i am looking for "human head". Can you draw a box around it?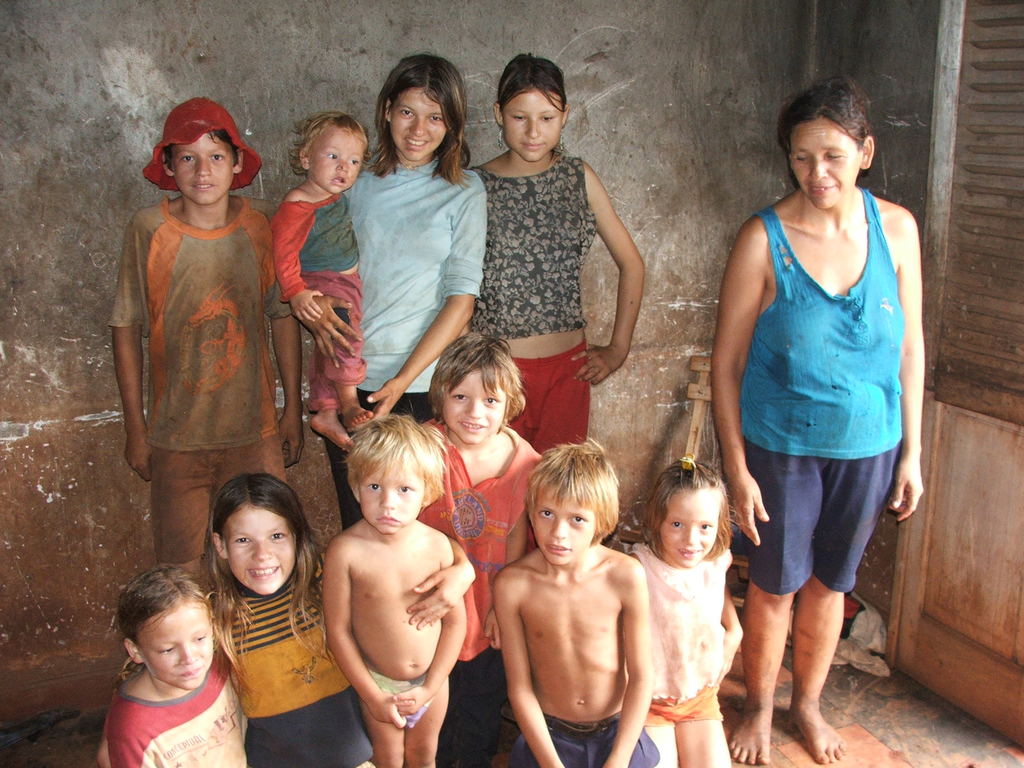
Sure, the bounding box is [x1=346, y1=408, x2=442, y2=537].
